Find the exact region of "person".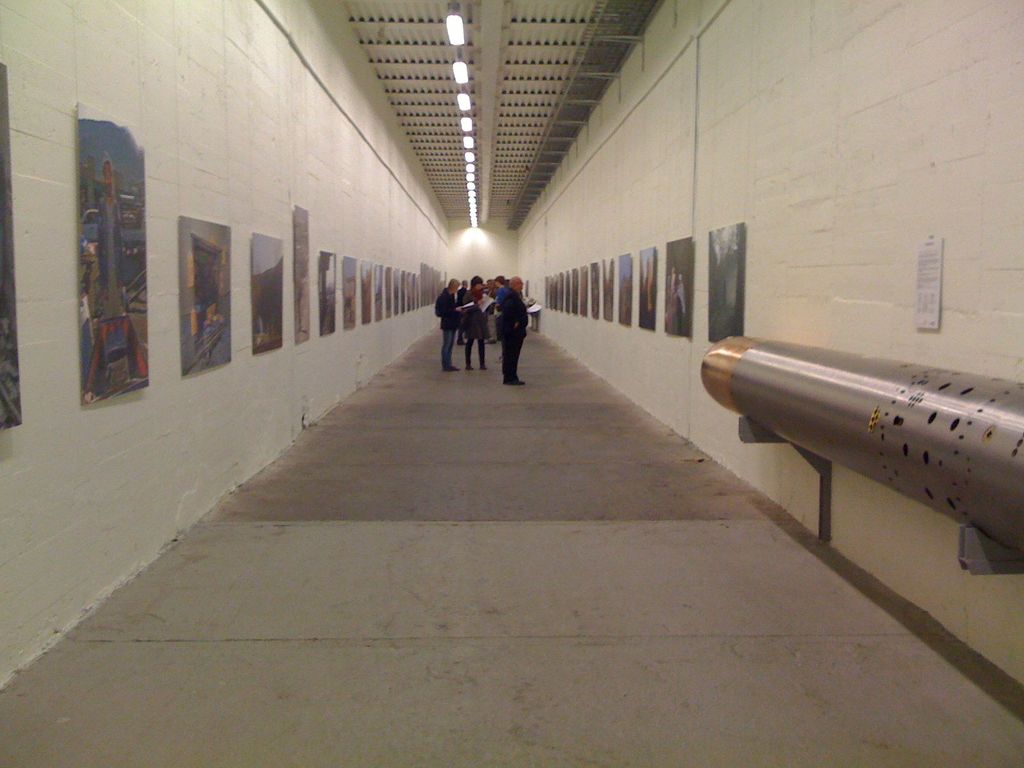
Exact region: crop(434, 275, 467, 371).
